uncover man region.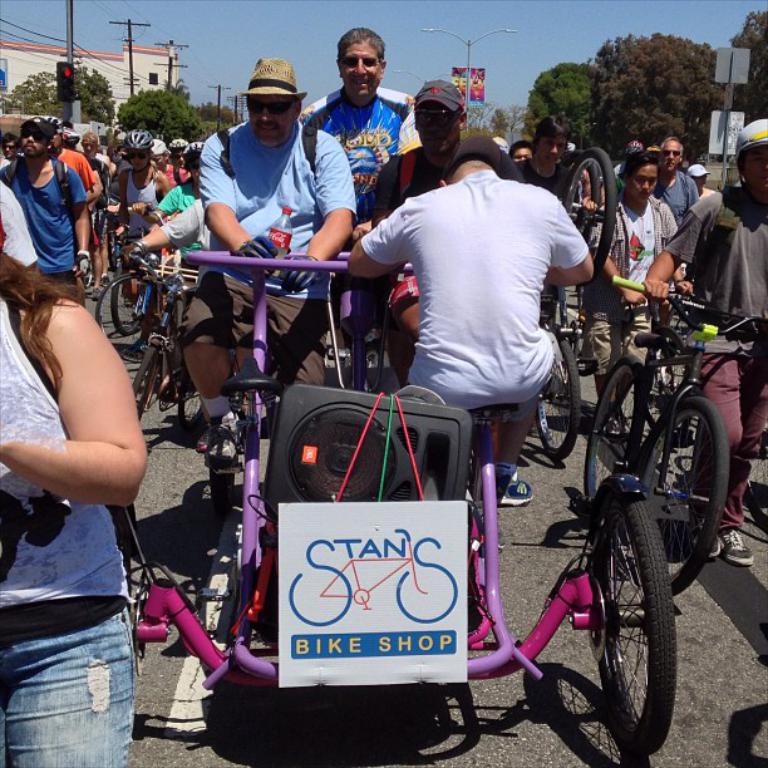
Uncovered: select_region(305, 36, 427, 218).
